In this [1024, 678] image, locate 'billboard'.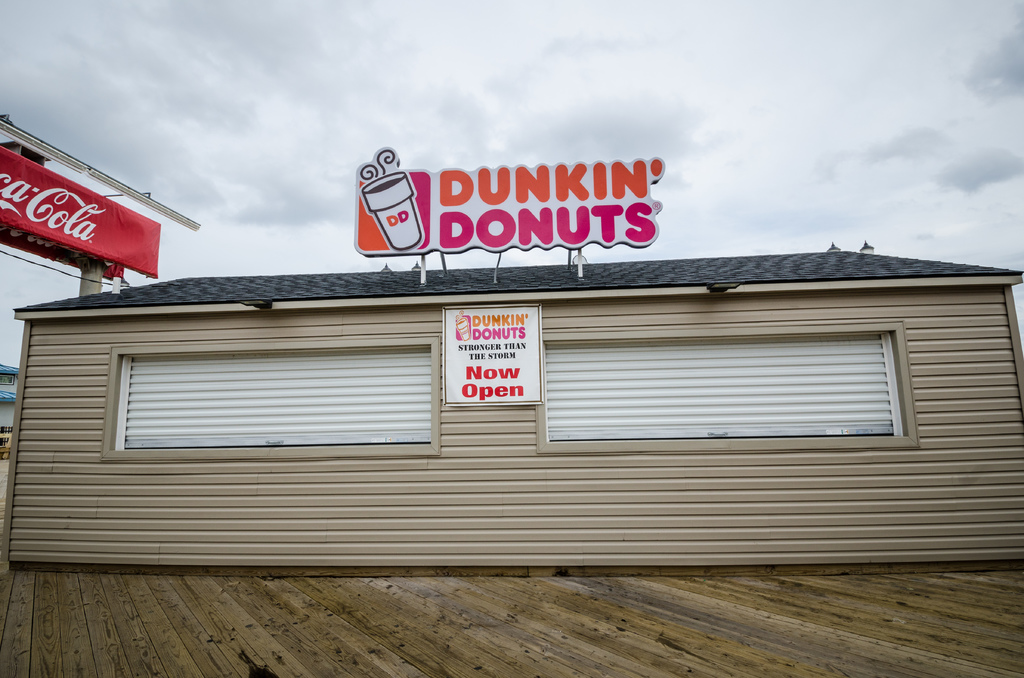
Bounding box: bbox=[359, 140, 658, 255].
